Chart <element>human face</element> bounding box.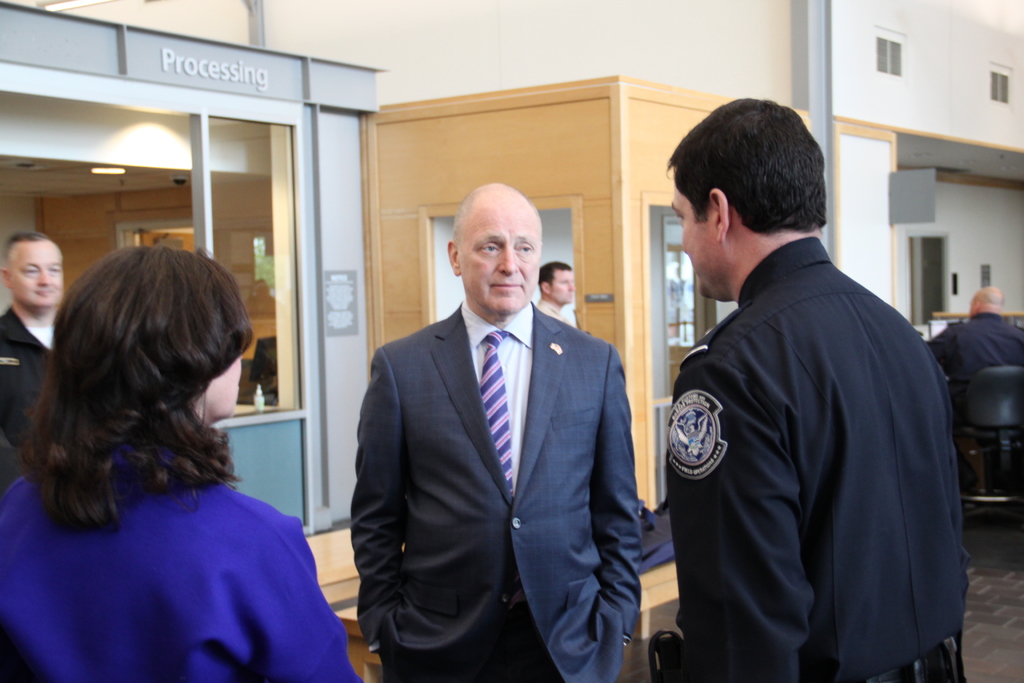
Charted: <region>9, 242, 61, 304</region>.
